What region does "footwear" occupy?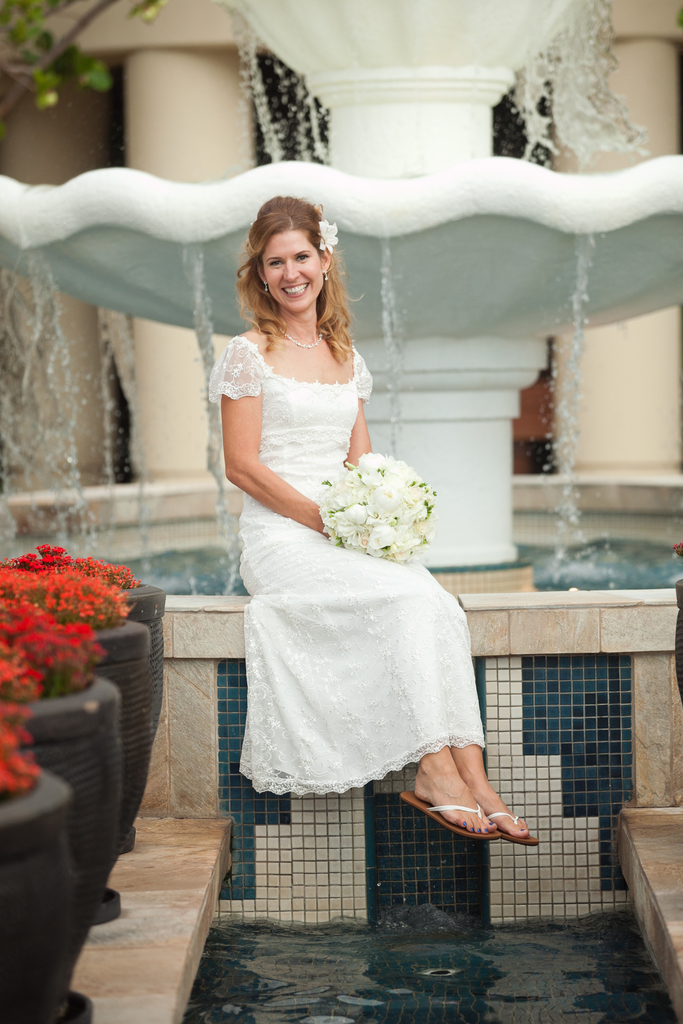
{"left": 404, "top": 792, "right": 502, "bottom": 838}.
